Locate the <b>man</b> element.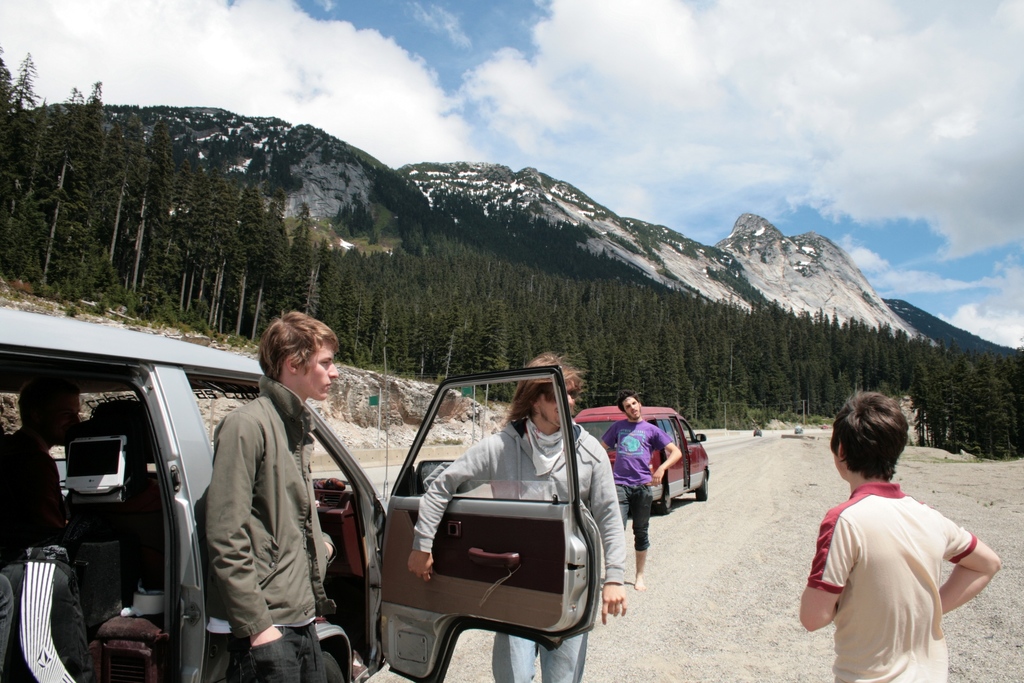
Element bbox: pyautogui.locateOnScreen(406, 349, 630, 682).
